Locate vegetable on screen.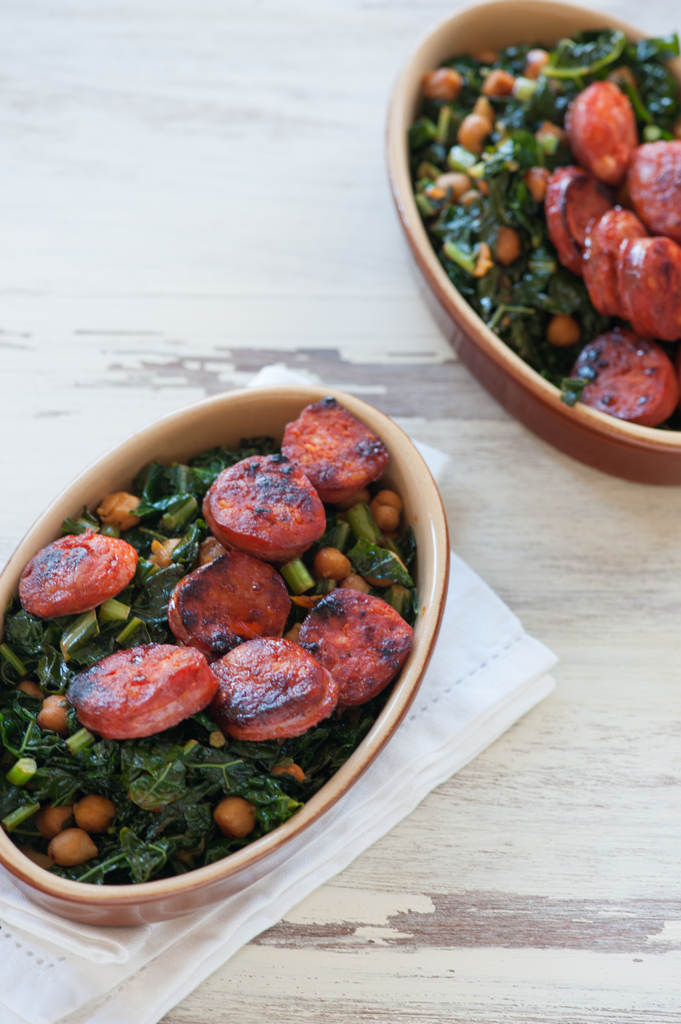
On screen at 560, 81, 636, 184.
